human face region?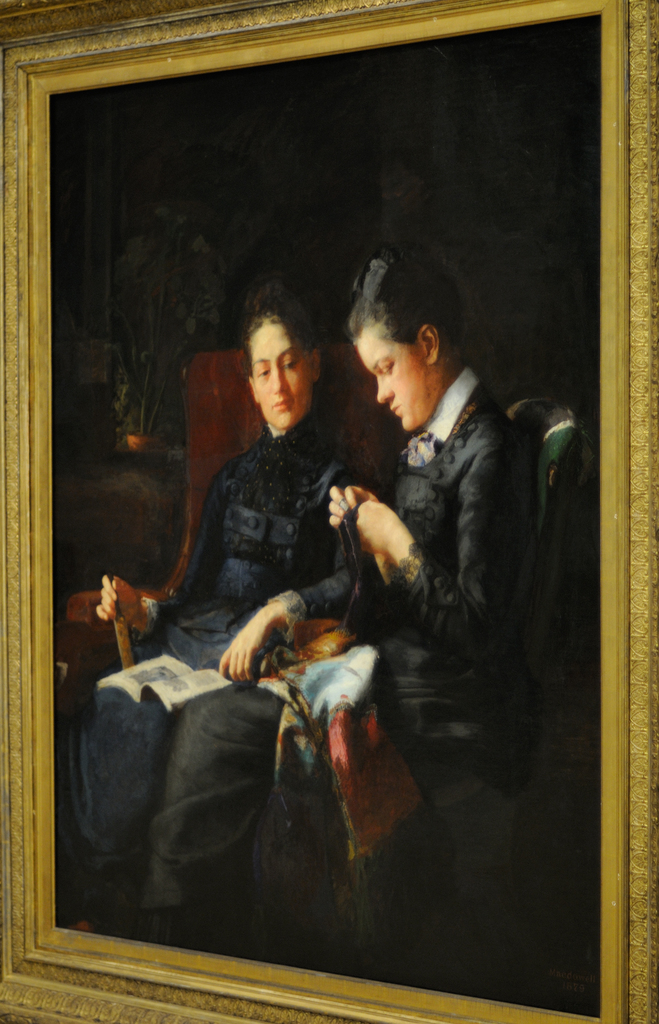
crop(354, 329, 423, 432)
